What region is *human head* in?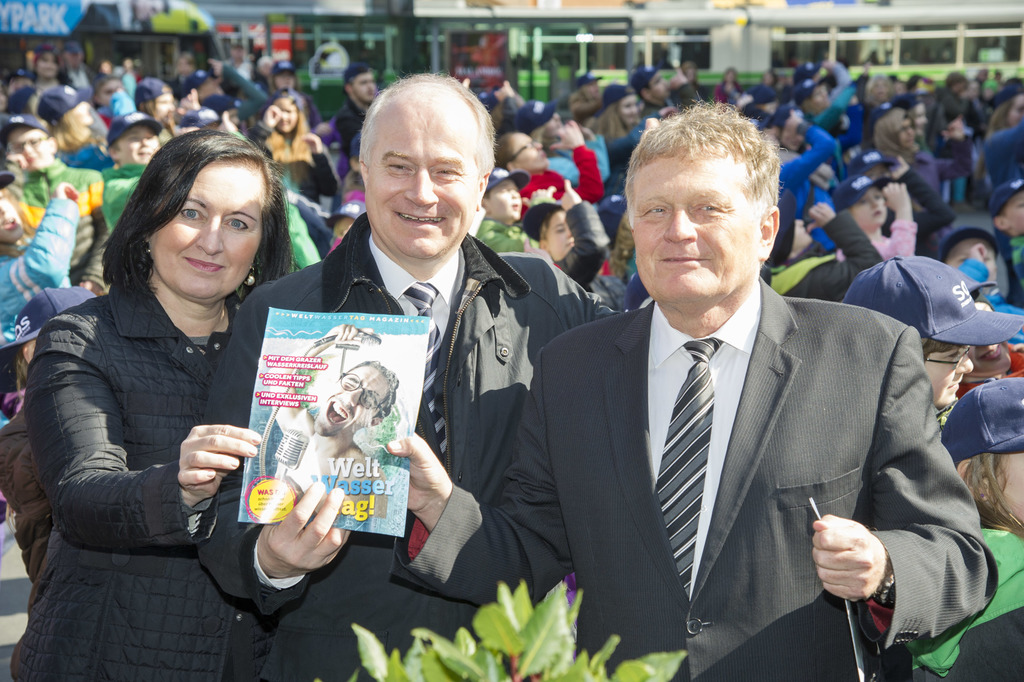
{"x1": 621, "y1": 87, "x2": 779, "y2": 299}.
